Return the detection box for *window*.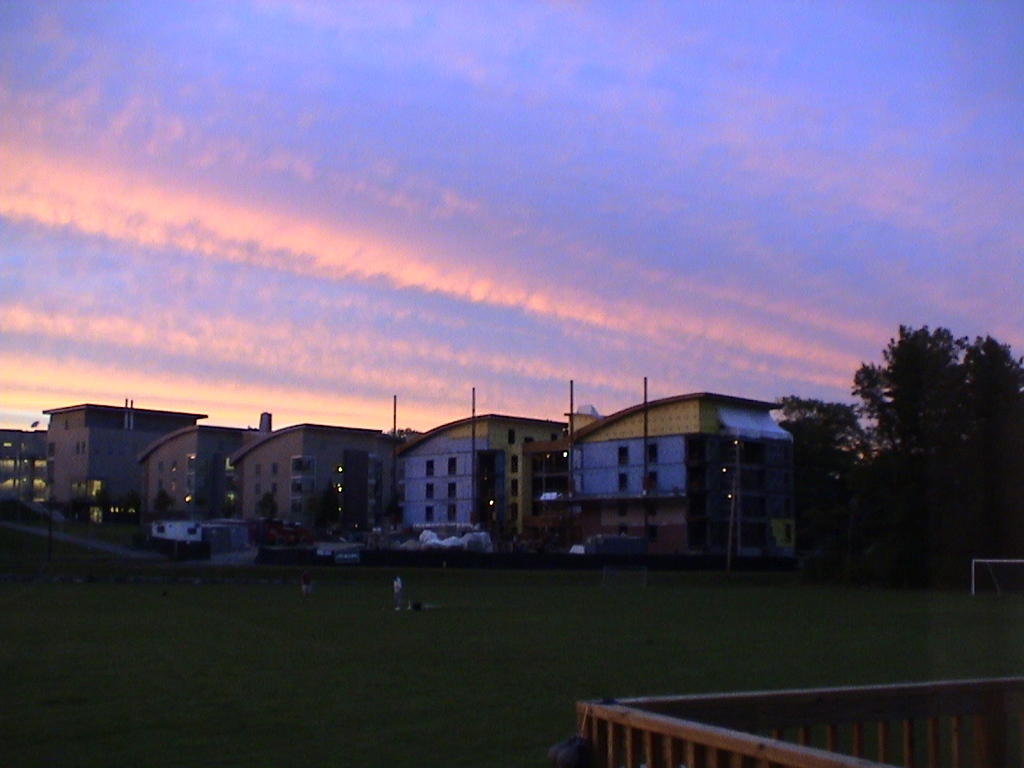
423,484,434,498.
